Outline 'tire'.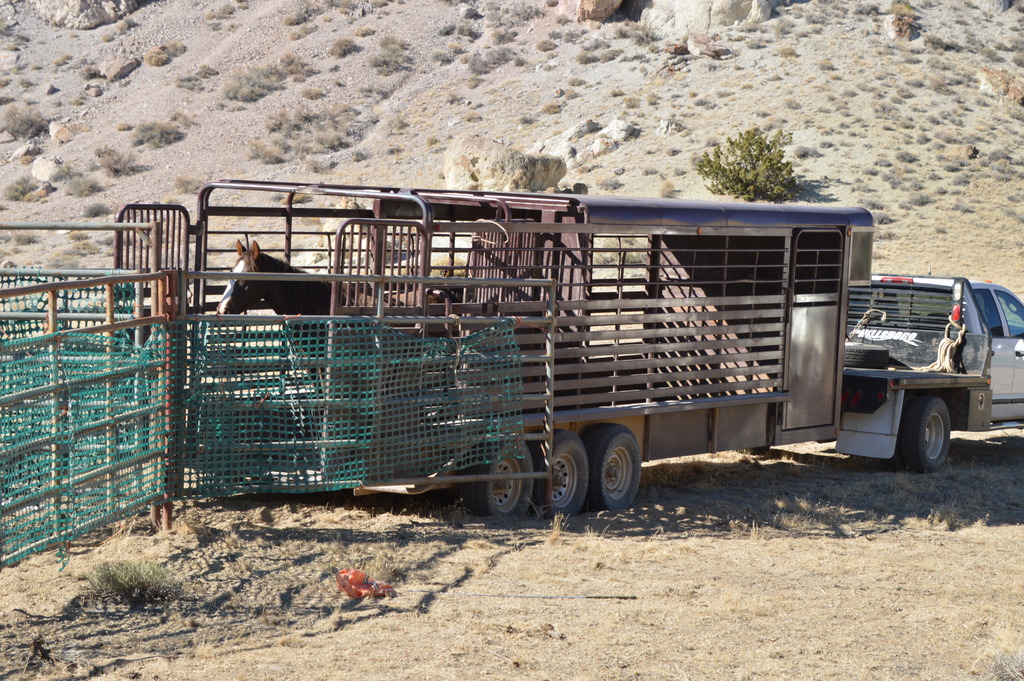
Outline: {"left": 884, "top": 435, "right": 900, "bottom": 468}.
